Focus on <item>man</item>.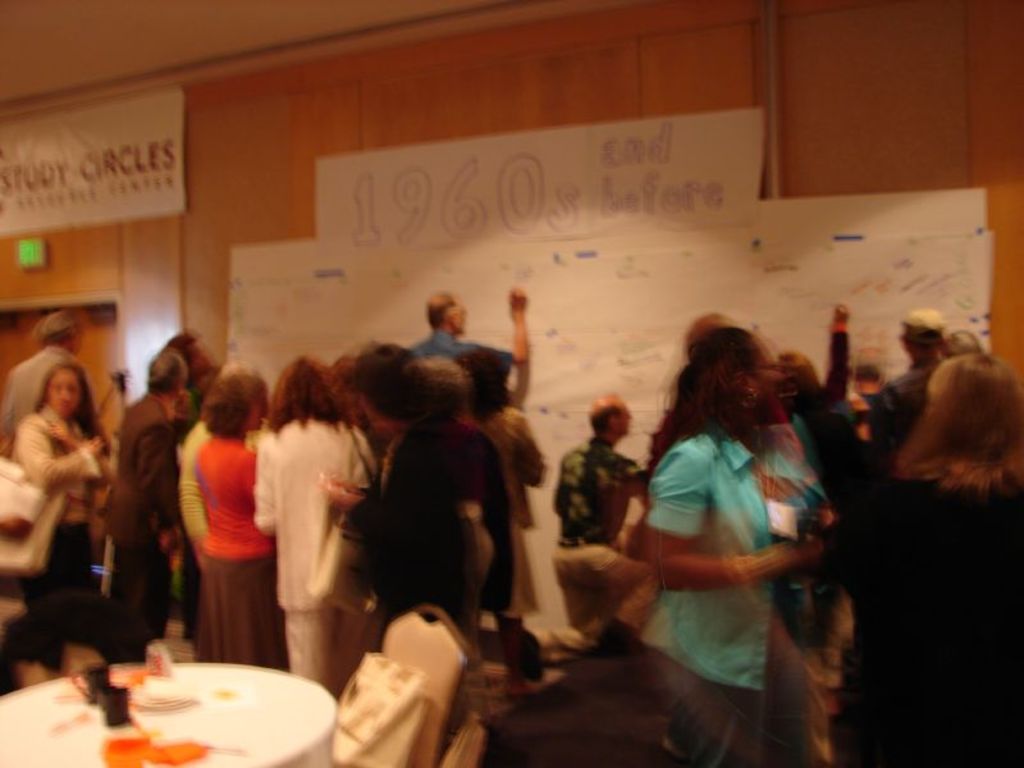
Focused at bbox=(5, 315, 82, 434).
